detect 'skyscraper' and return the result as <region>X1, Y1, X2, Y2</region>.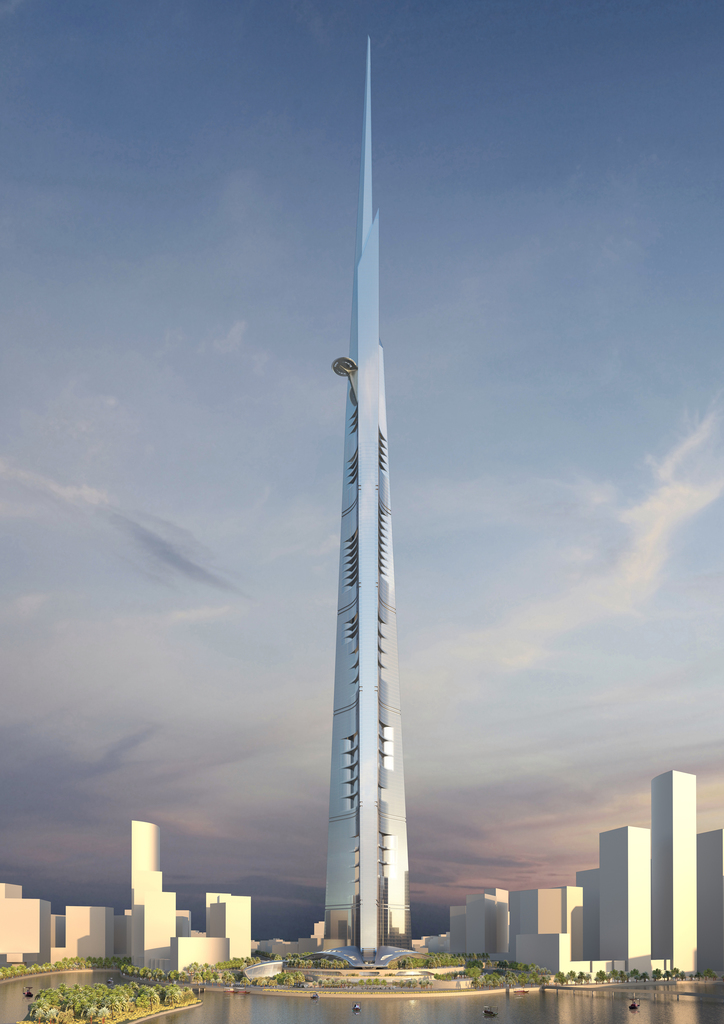
<region>126, 822, 168, 911</region>.
